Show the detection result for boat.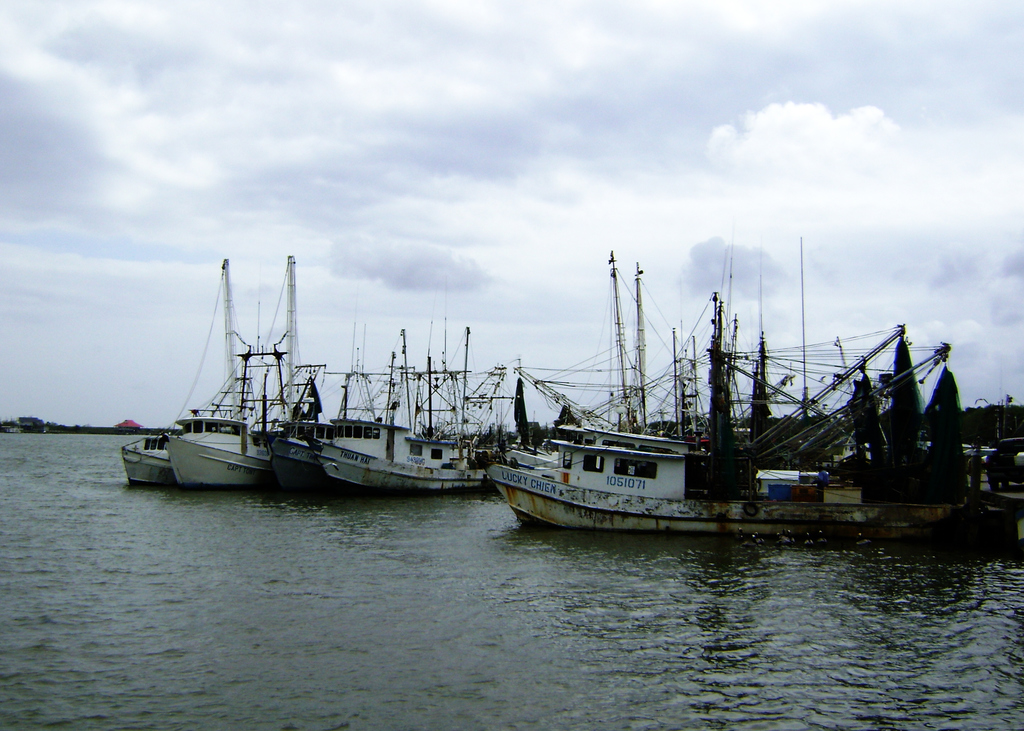
<box>248,317,498,494</box>.
